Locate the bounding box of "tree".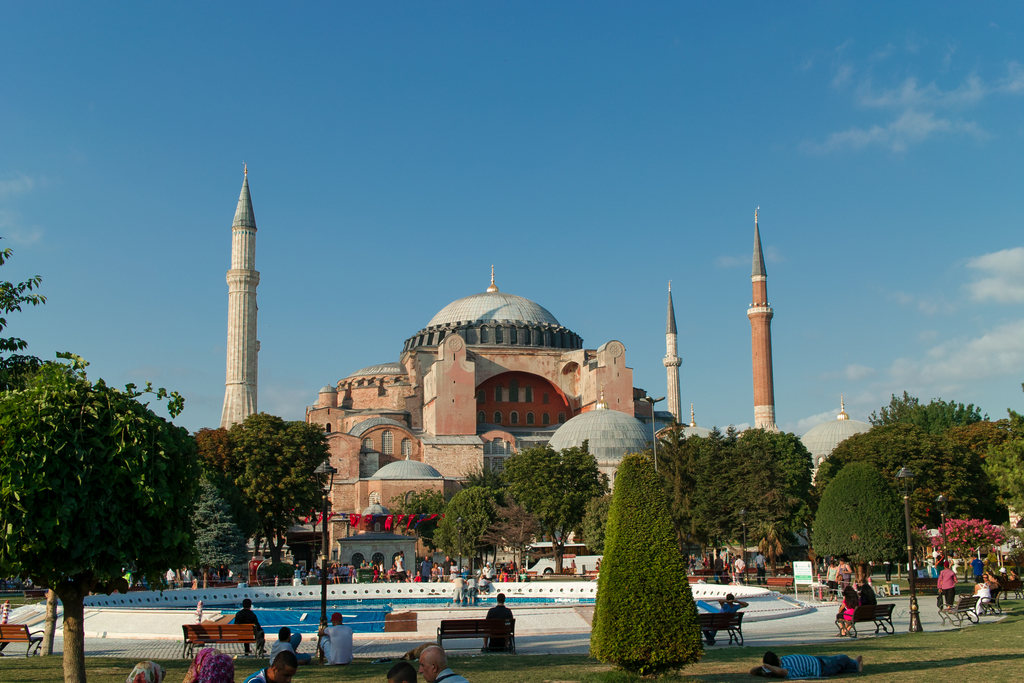
Bounding box: x1=680, y1=431, x2=816, y2=570.
